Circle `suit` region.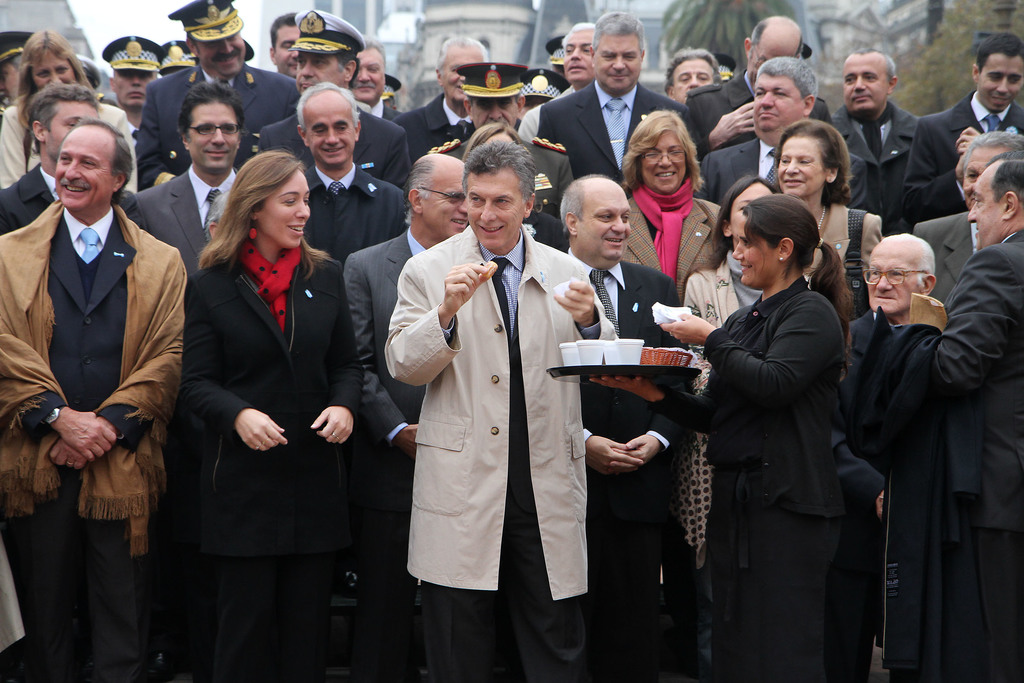
Region: 0,208,155,682.
